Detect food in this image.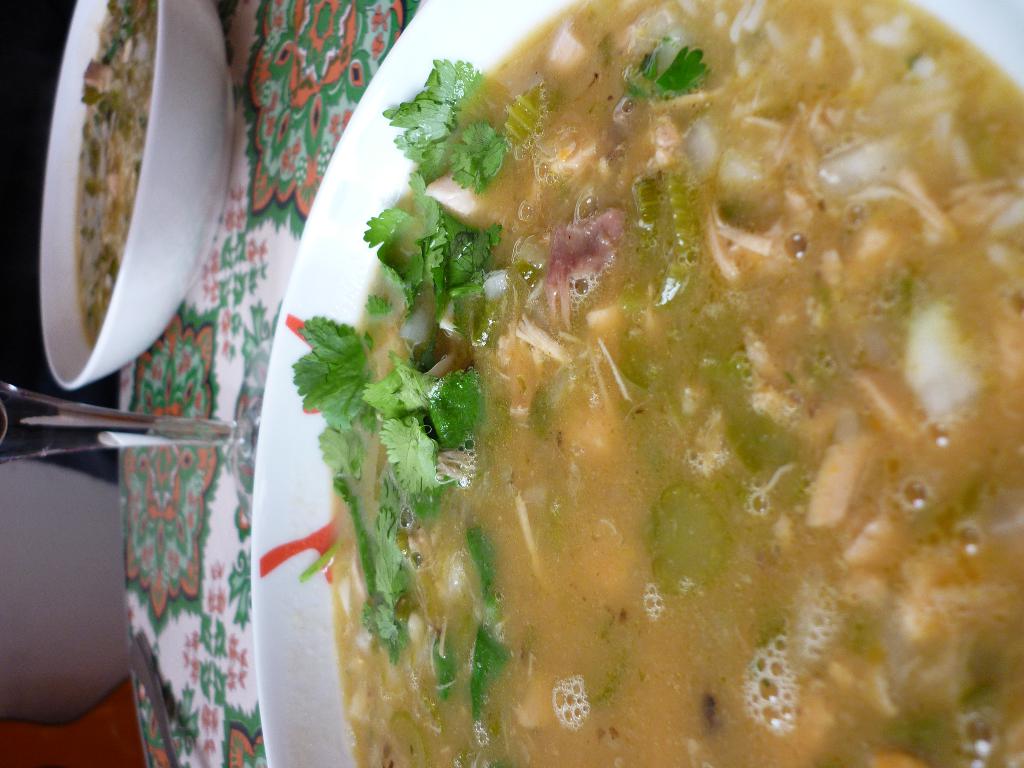
Detection: x1=258, y1=8, x2=1018, y2=752.
